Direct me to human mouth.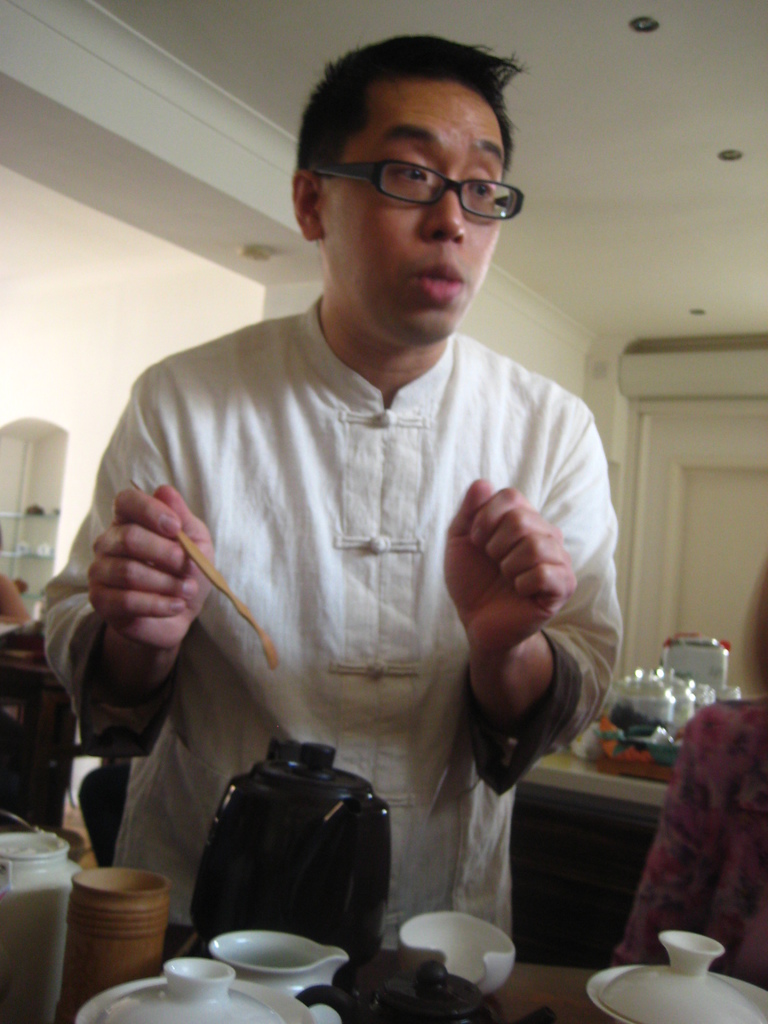
Direction: box(417, 260, 465, 302).
